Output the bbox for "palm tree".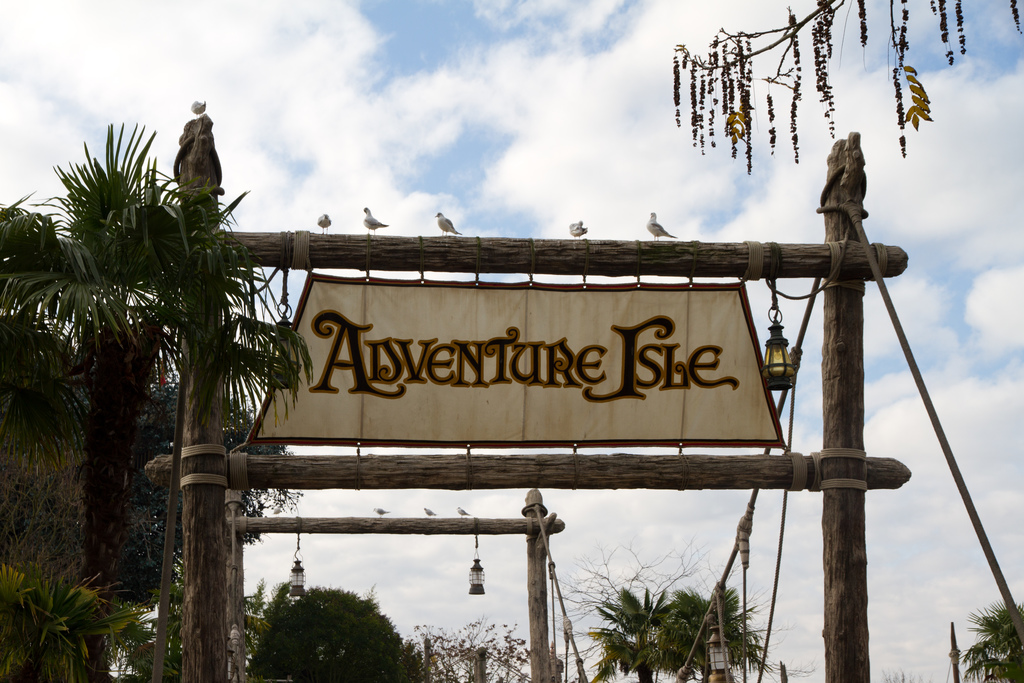
bbox=[680, 587, 747, 682].
